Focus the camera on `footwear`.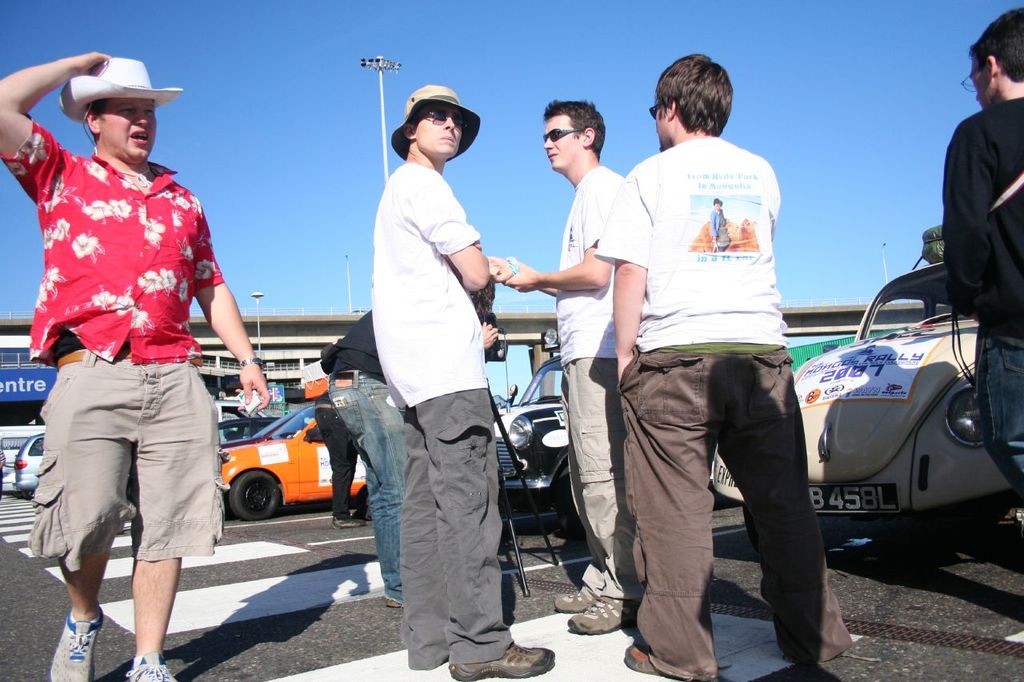
Focus region: select_region(49, 608, 107, 681).
